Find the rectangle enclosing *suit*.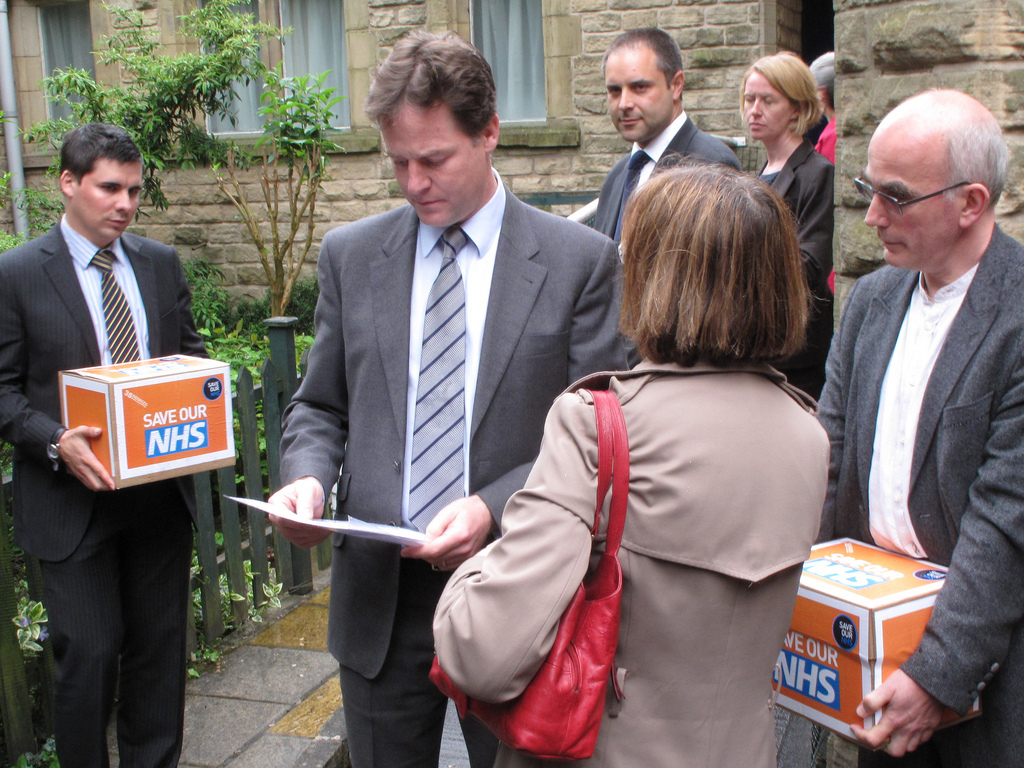
751:141:840:389.
